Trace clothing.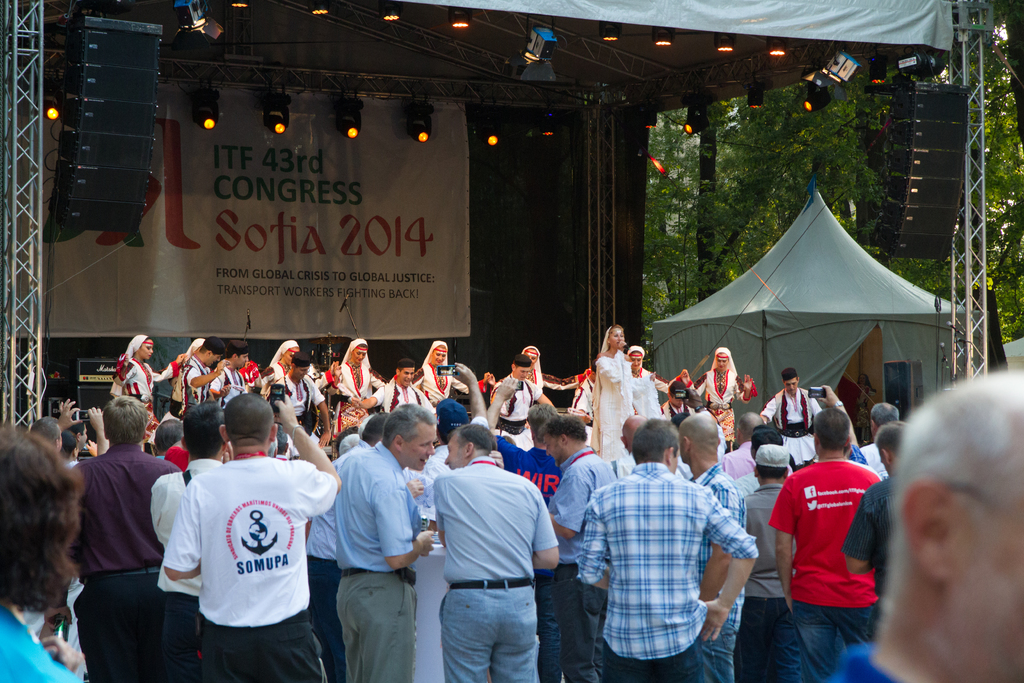
Traced to 723,441,794,484.
